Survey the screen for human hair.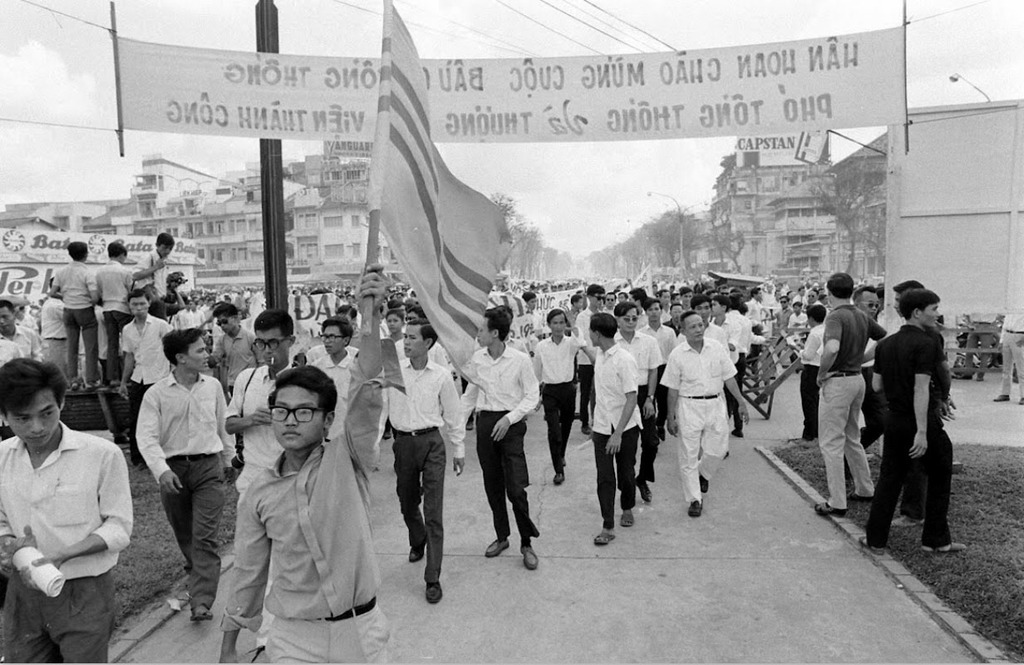
Survey found: <bbox>587, 283, 607, 298</bbox>.
